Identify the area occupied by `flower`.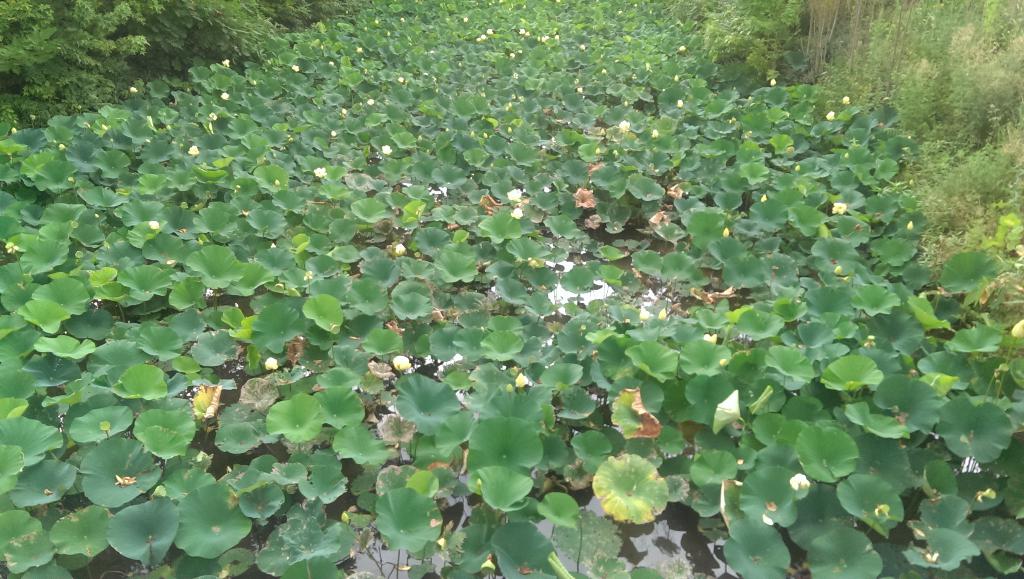
Area: box(520, 28, 525, 34).
